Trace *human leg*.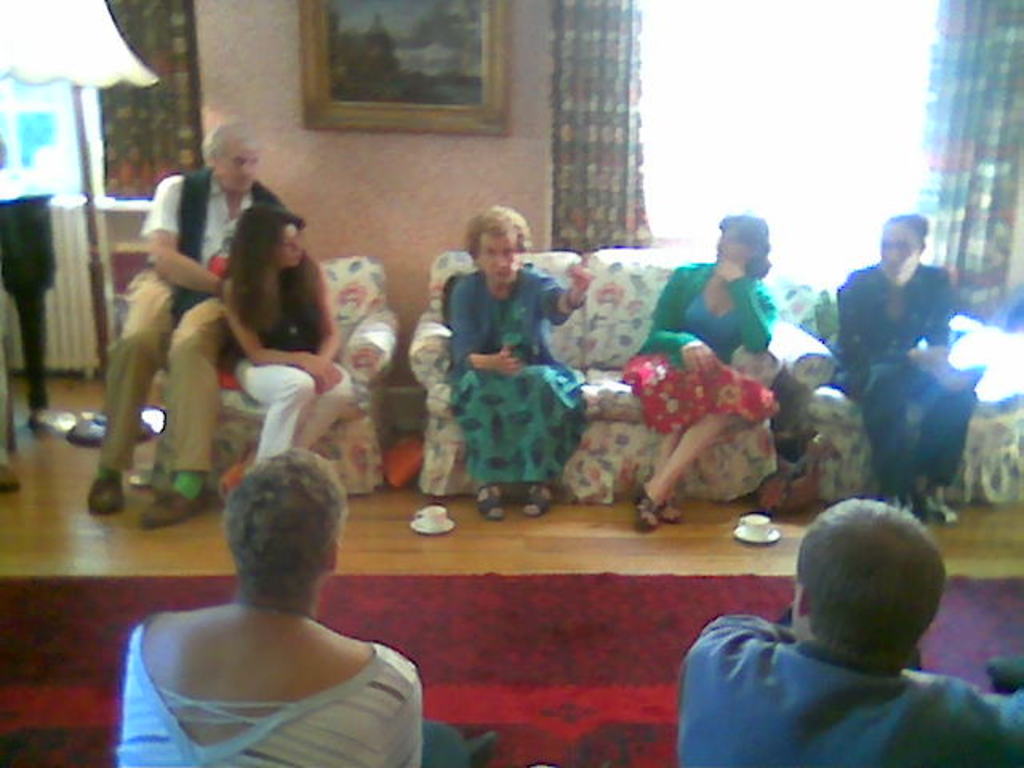
Traced to BBox(450, 371, 506, 517).
